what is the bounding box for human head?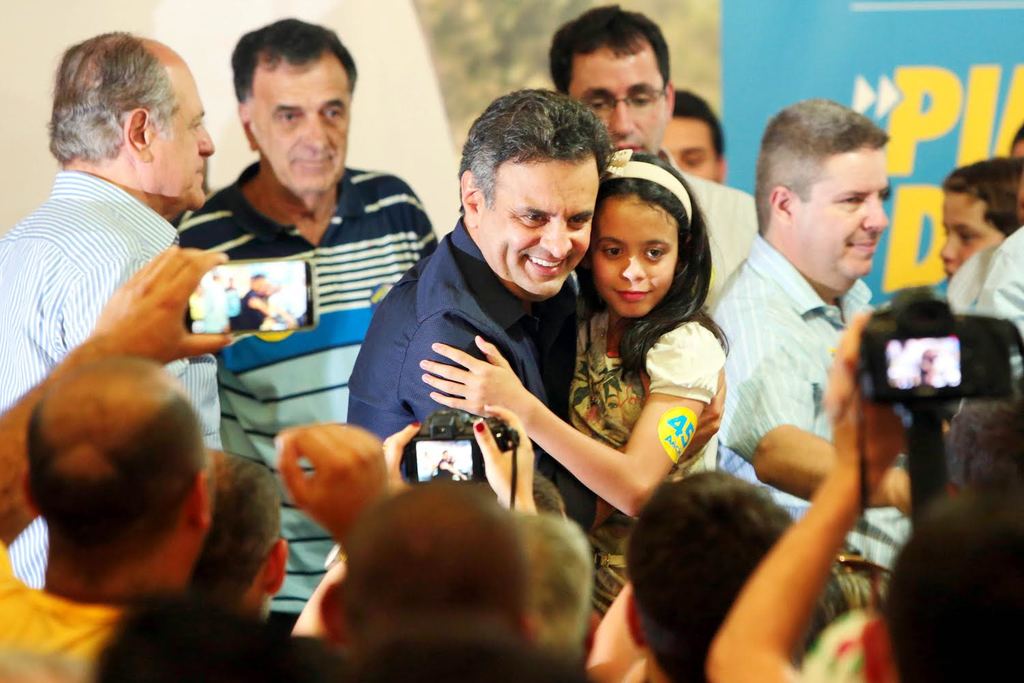
44:29:216:208.
